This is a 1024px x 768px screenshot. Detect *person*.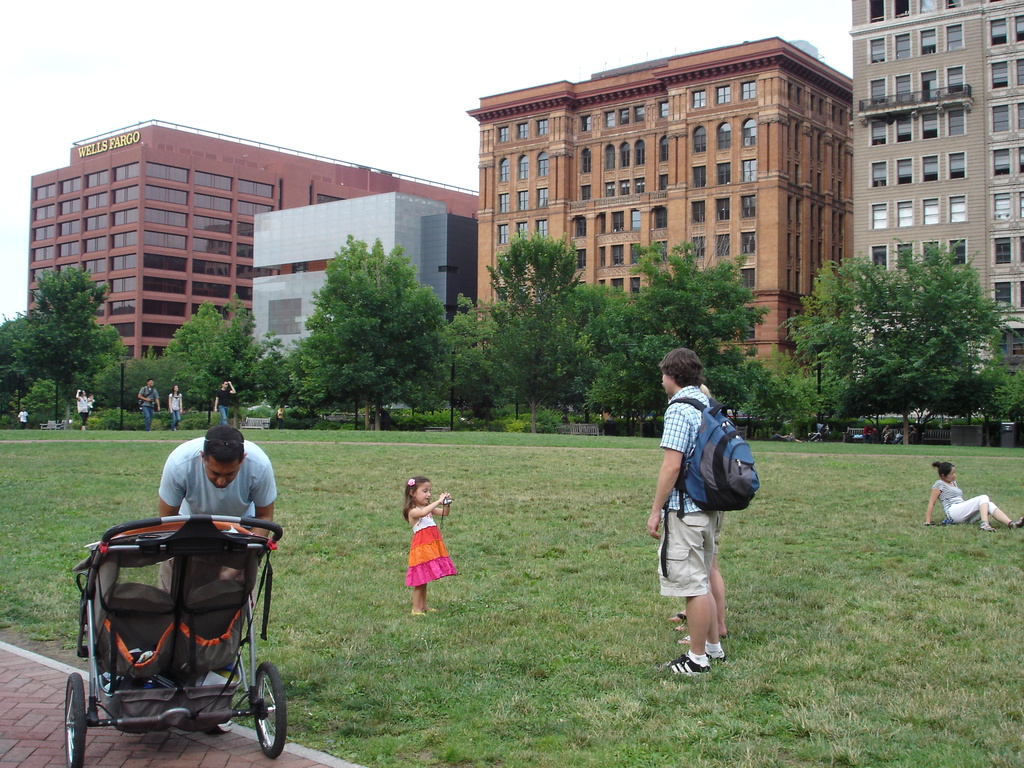
bbox(404, 471, 451, 621).
